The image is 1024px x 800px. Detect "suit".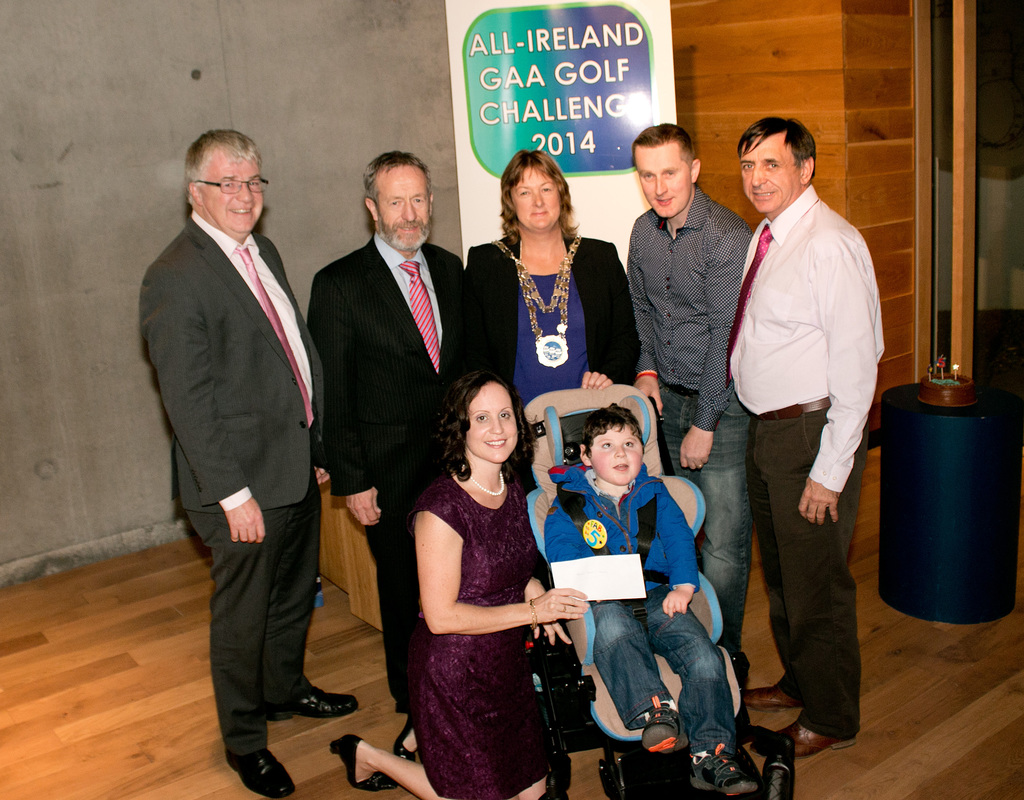
Detection: bbox=(466, 232, 645, 493).
